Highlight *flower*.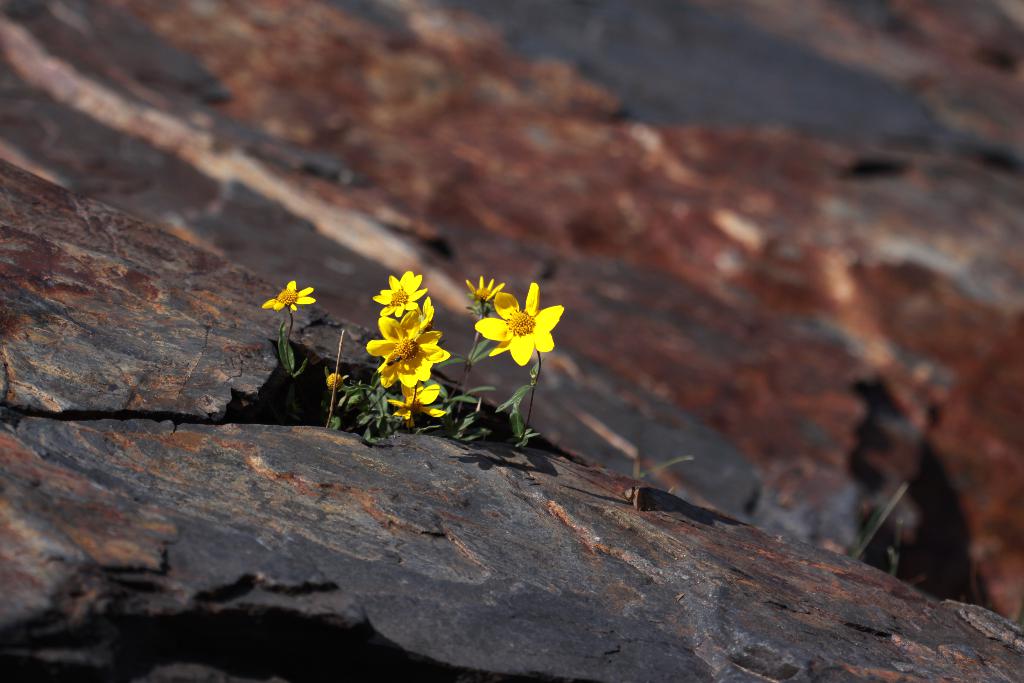
Highlighted region: (x1=372, y1=273, x2=424, y2=317).
